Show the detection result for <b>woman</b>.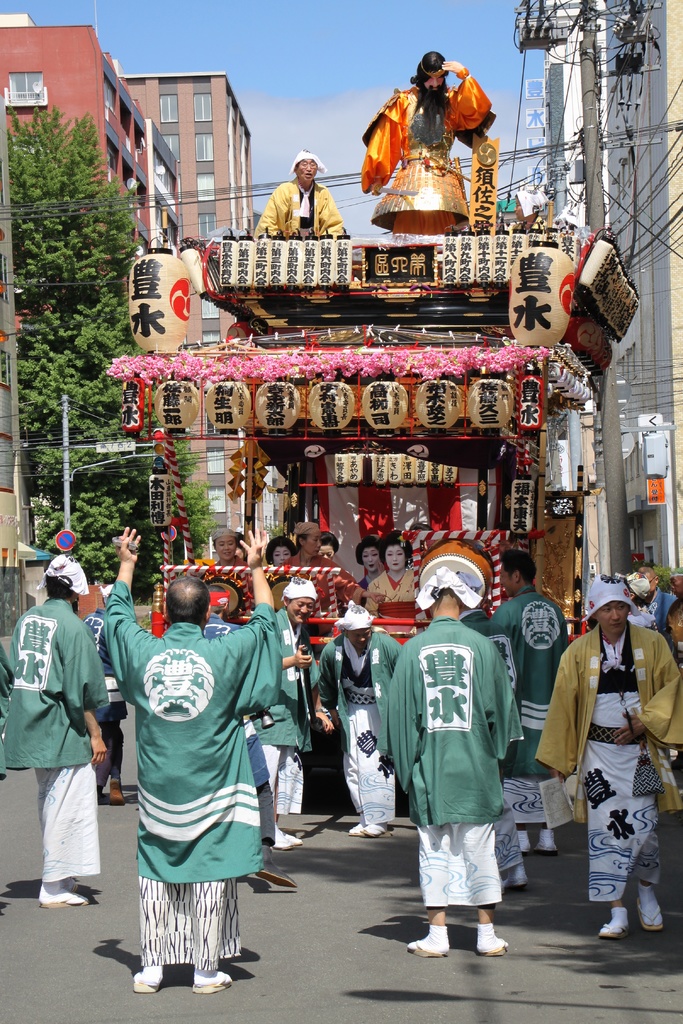
(276,520,388,618).
